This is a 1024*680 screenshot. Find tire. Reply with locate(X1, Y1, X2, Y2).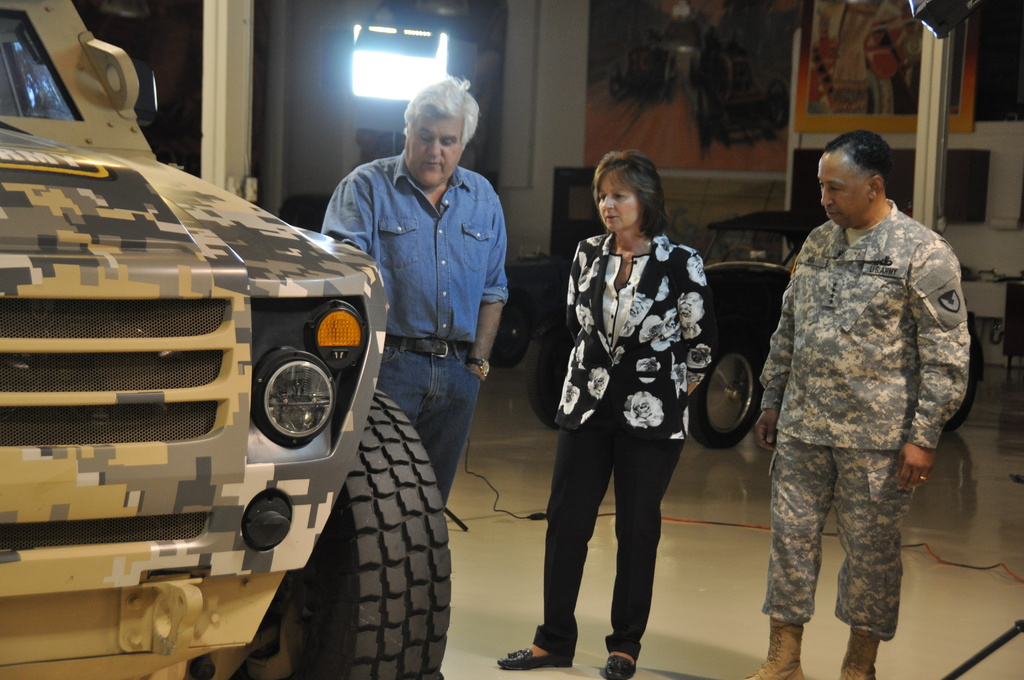
locate(520, 328, 570, 428).
